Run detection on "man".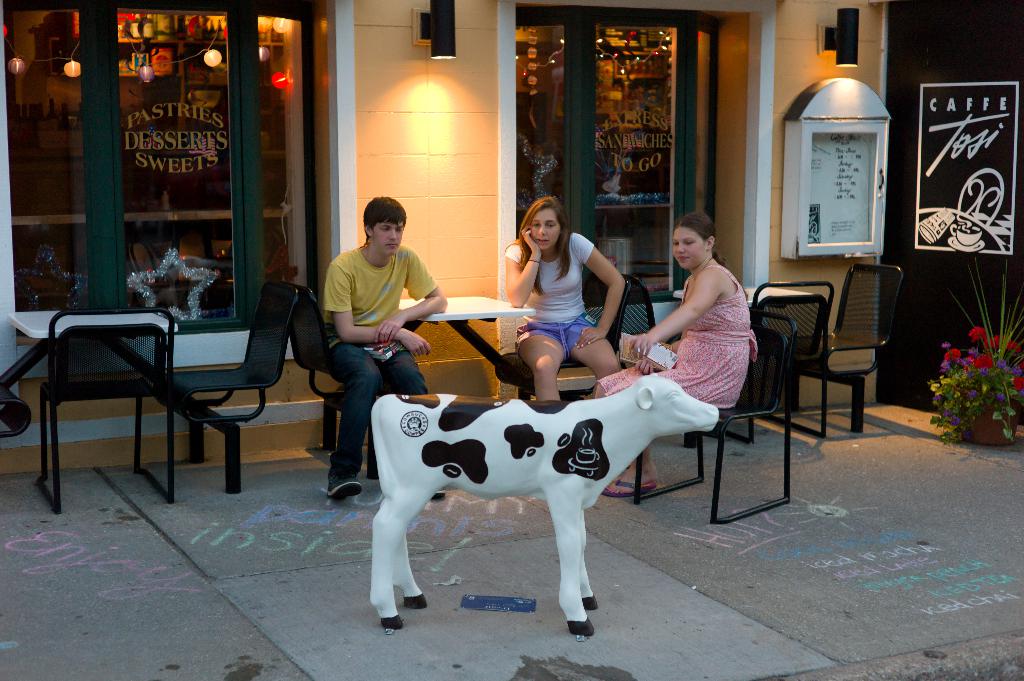
Result: <box>311,186,451,505</box>.
